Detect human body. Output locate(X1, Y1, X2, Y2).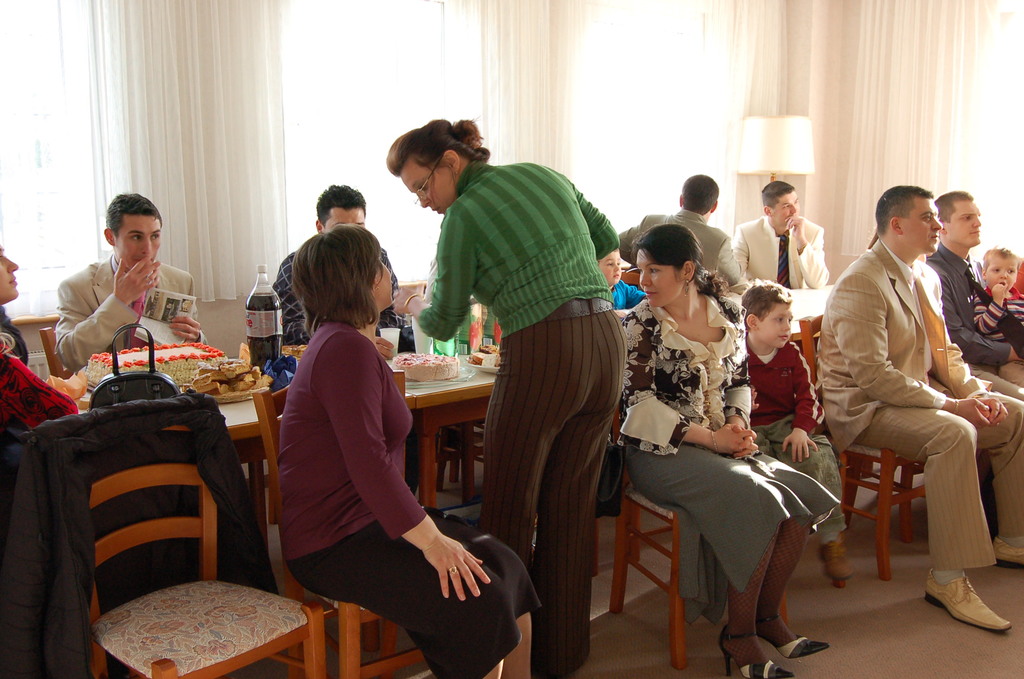
locate(925, 239, 1018, 382).
